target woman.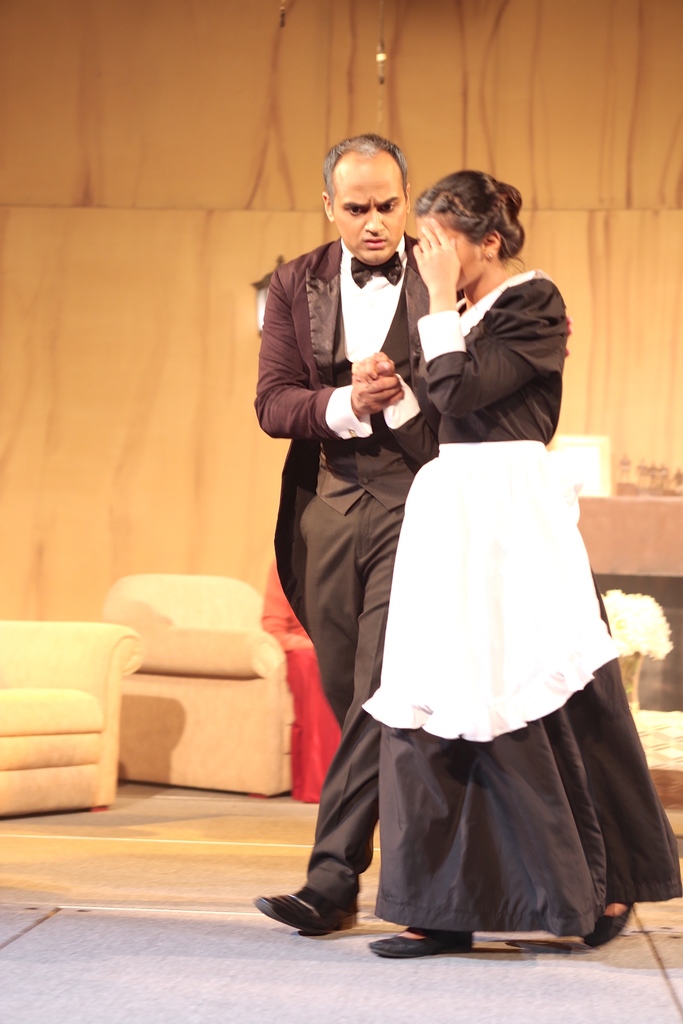
Target region: rect(317, 178, 620, 962).
